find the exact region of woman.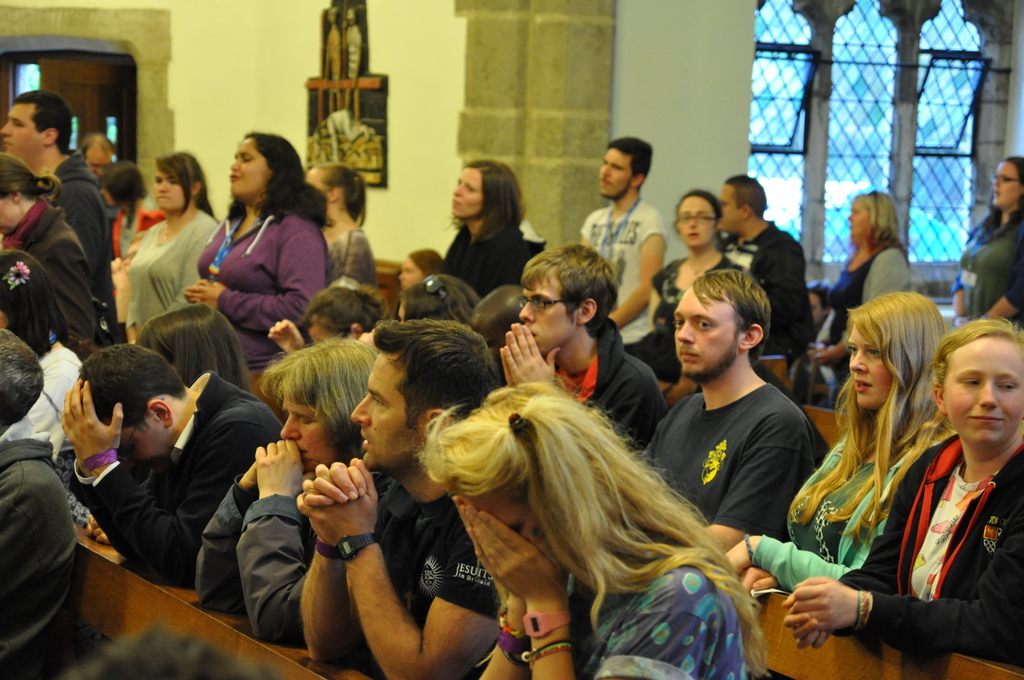
Exact region: l=185, t=129, r=325, b=356.
